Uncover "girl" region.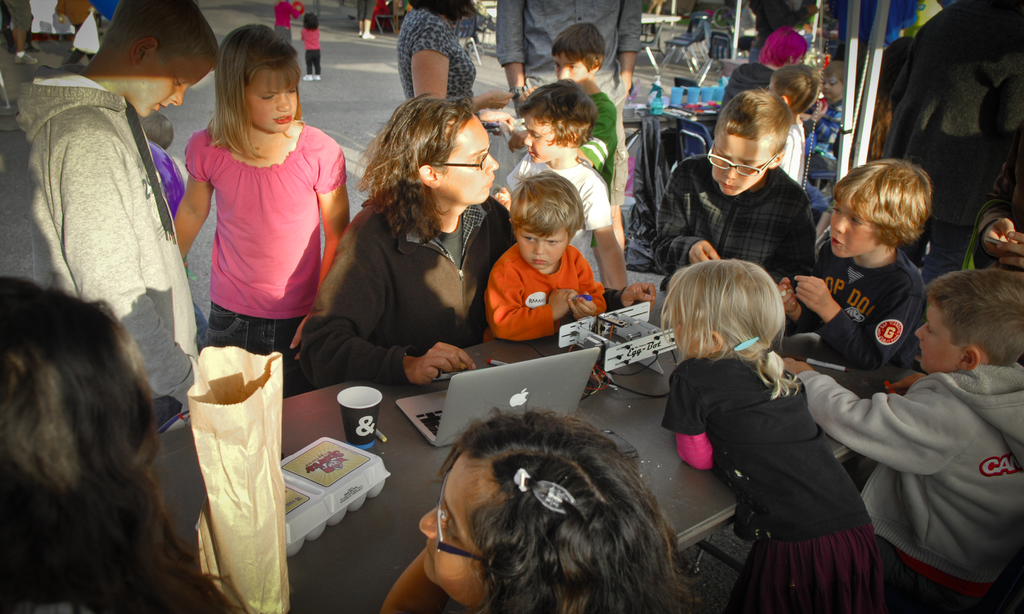
Uncovered: 0/271/248/613.
